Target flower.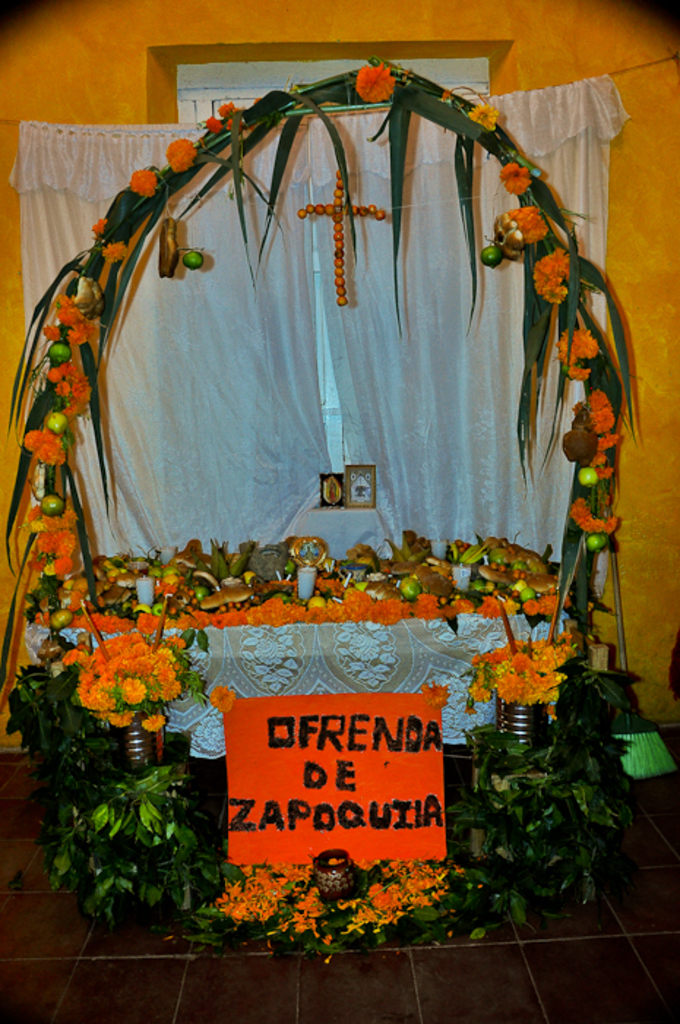
Target region: 354:60:393:107.
